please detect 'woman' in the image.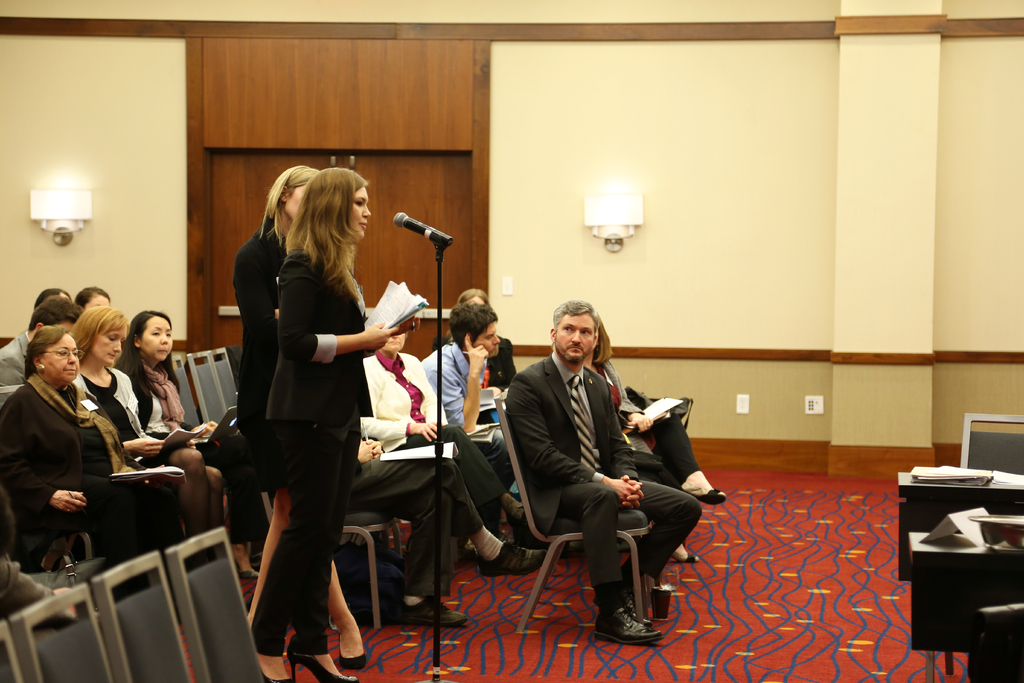
[left=68, top=299, right=229, bottom=529].
